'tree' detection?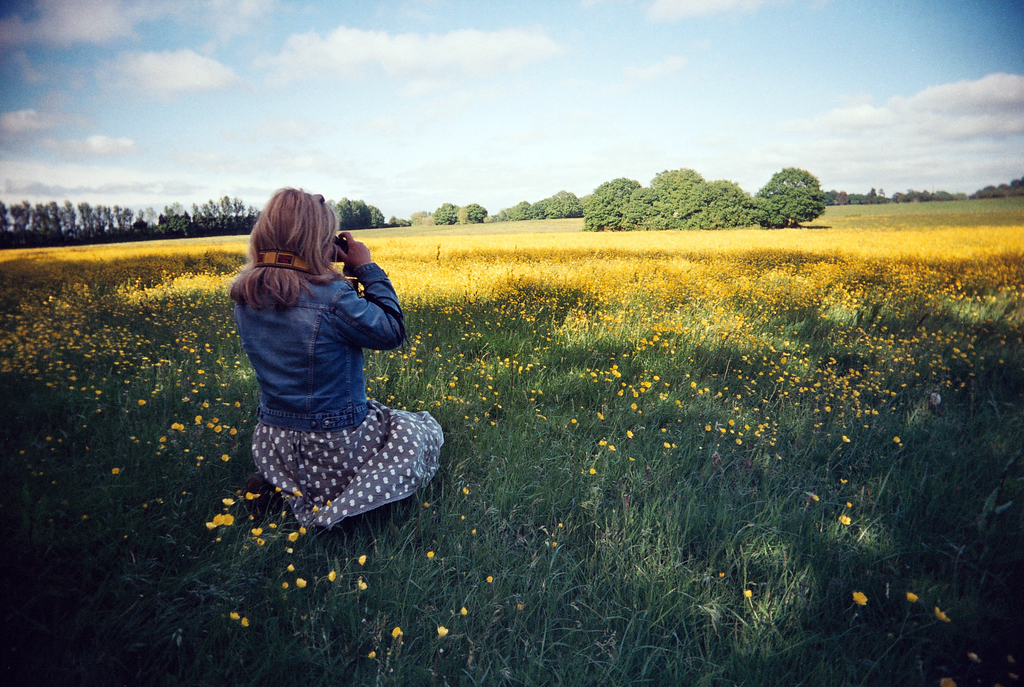
locate(825, 186, 841, 206)
